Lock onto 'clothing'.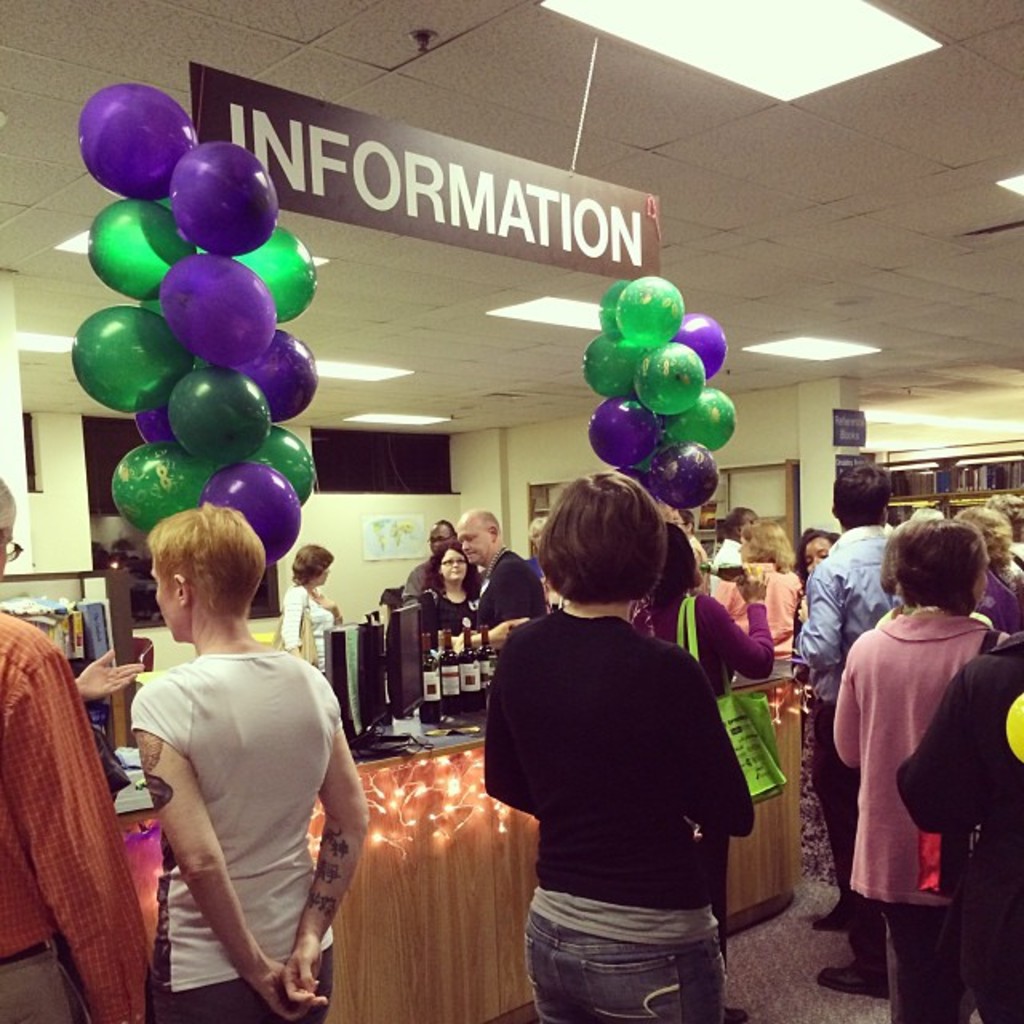
Locked: (717,555,821,690).
